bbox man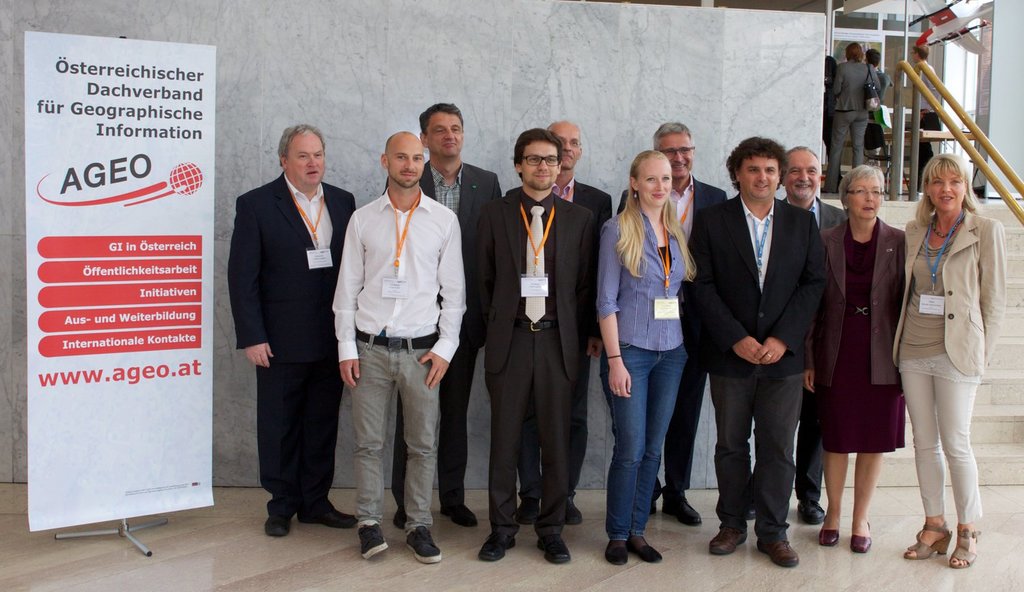
{"left": 612, "top": 122, "right": 727, "bottom": 520}
